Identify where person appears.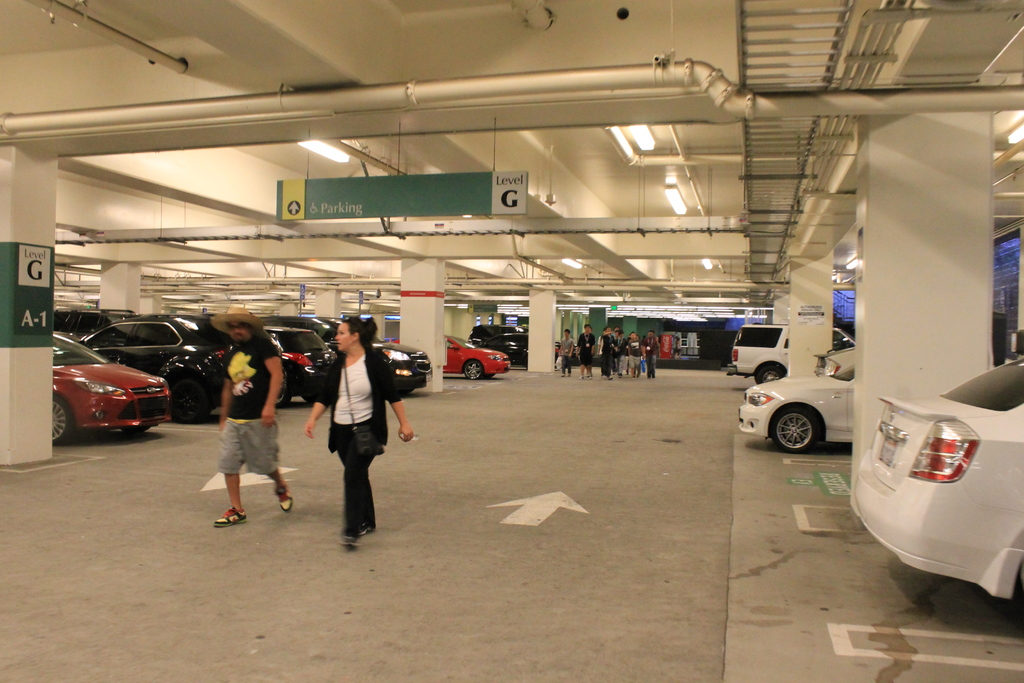
Appears at bbox=[211, 308, 297, 531].
